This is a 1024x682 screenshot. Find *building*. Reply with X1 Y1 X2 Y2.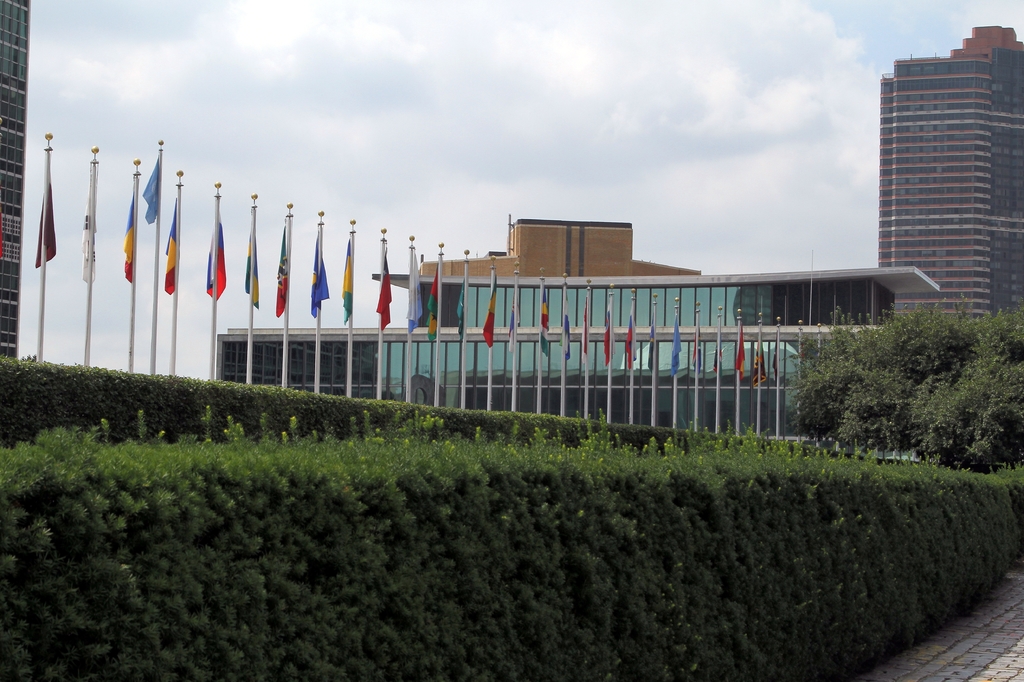
9 0 33 358.
